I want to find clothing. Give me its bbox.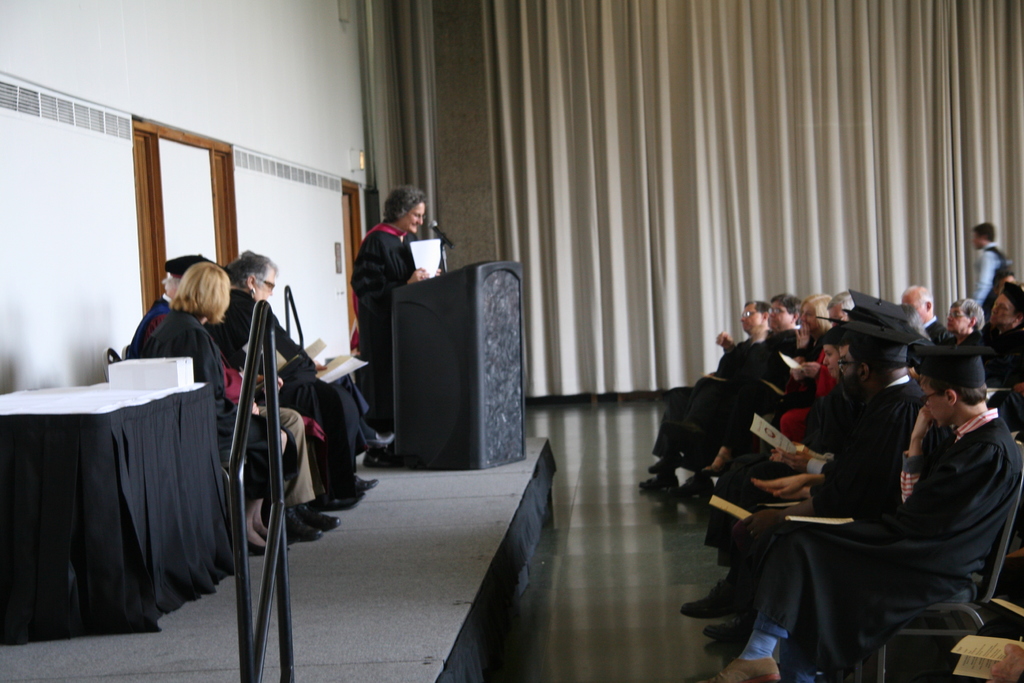
detection(756, 411, 1005, 650).
